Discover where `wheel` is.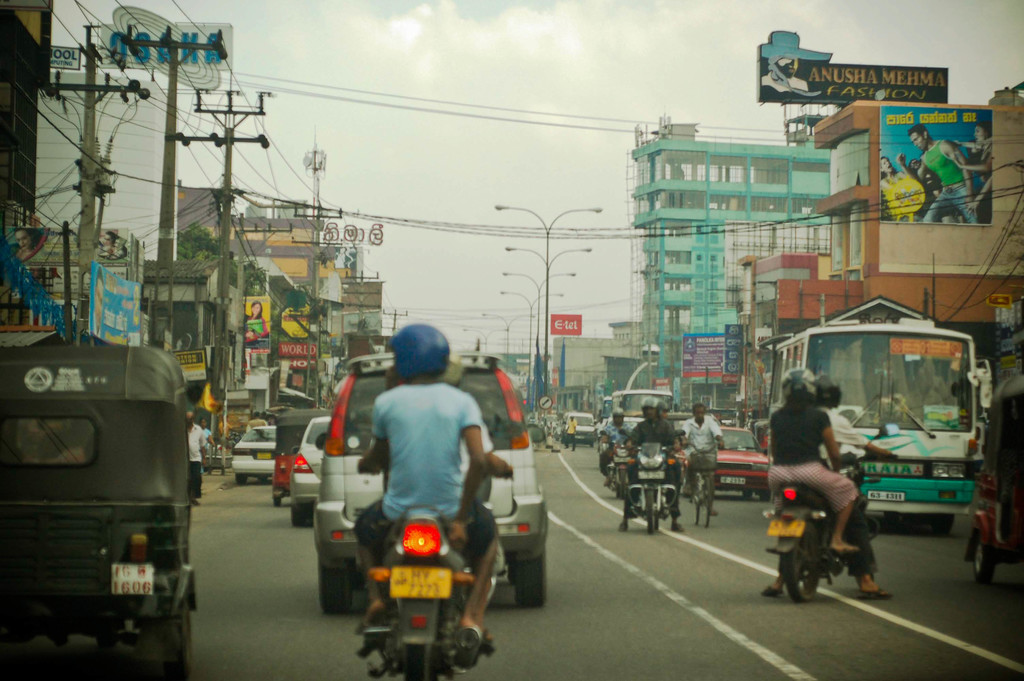
Discovered at box=[617, 466, 634, 501].
